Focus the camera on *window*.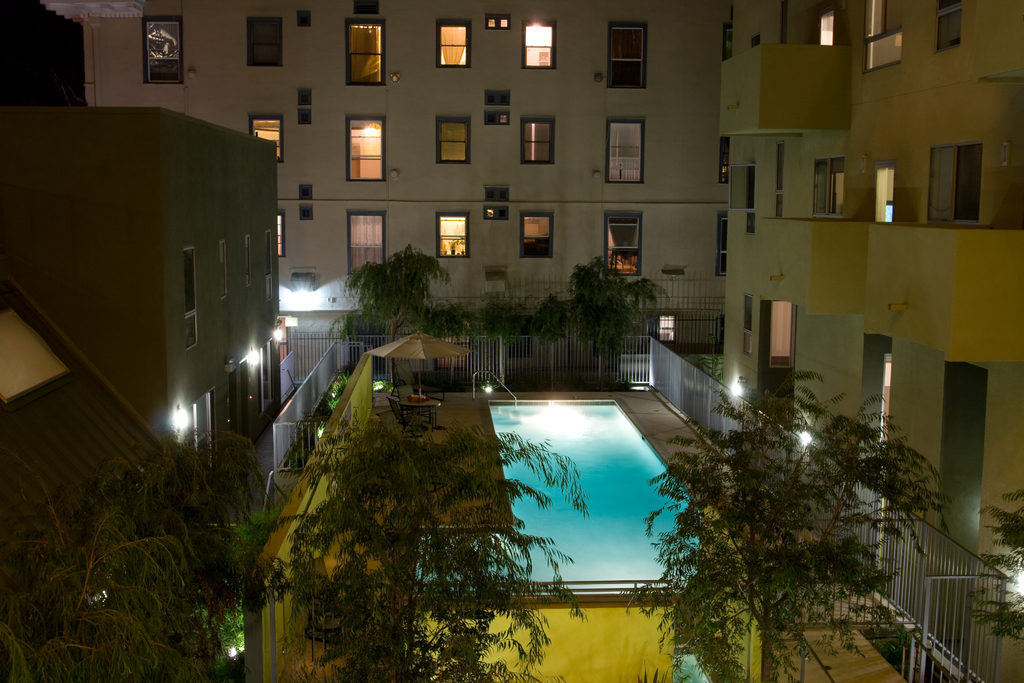
Focus region: [939, 0, 966, 51].
